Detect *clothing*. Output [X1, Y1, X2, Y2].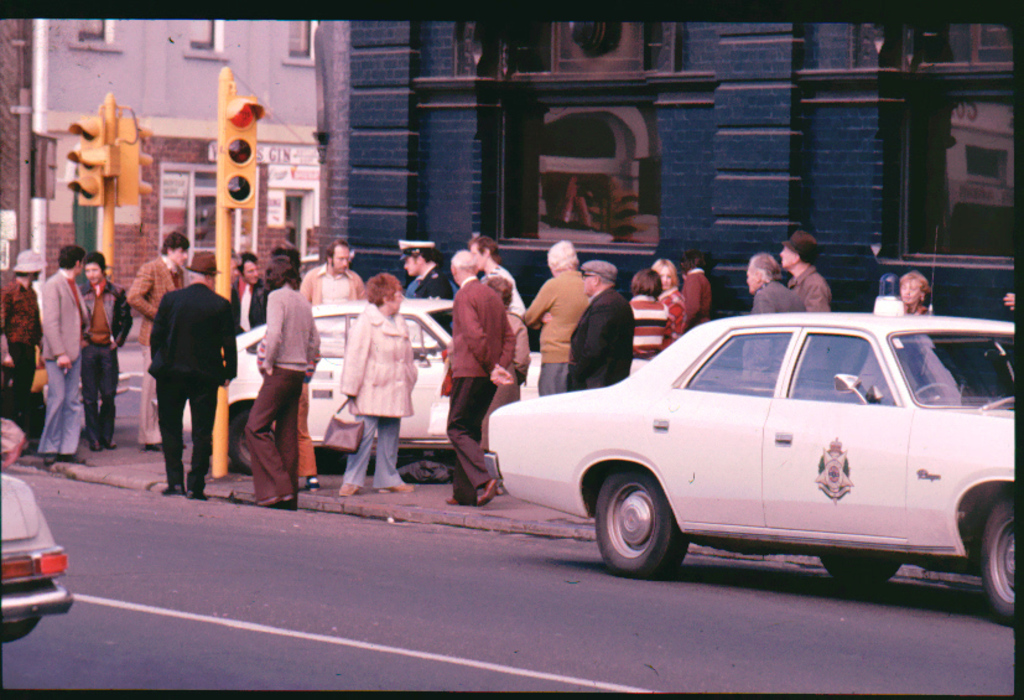
[342, 304, 428, 494].
